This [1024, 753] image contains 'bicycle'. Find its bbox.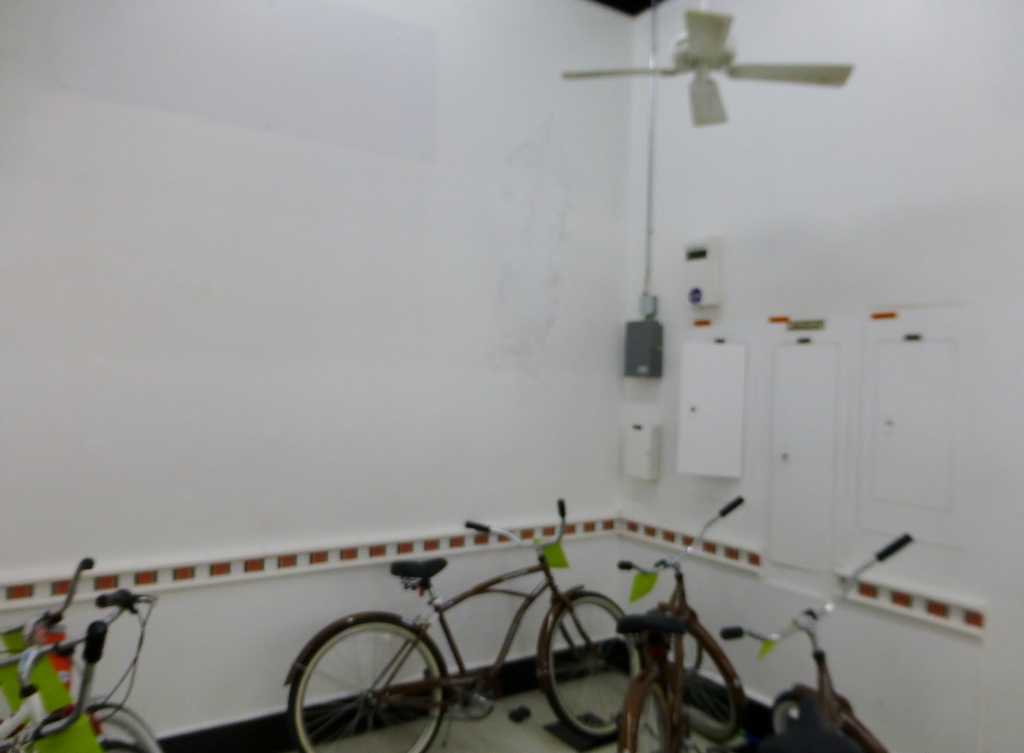
{"left": 0, "top": 587, "right": 164, "bottom": 752}.
